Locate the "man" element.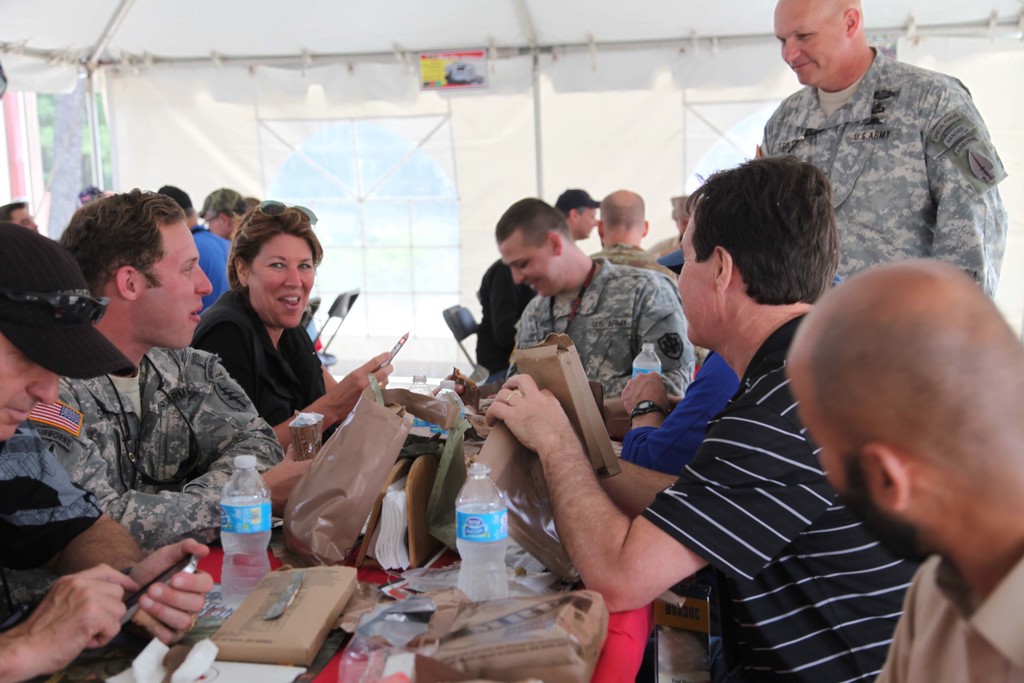
Element bbox: (484, 161, 925, 682).
